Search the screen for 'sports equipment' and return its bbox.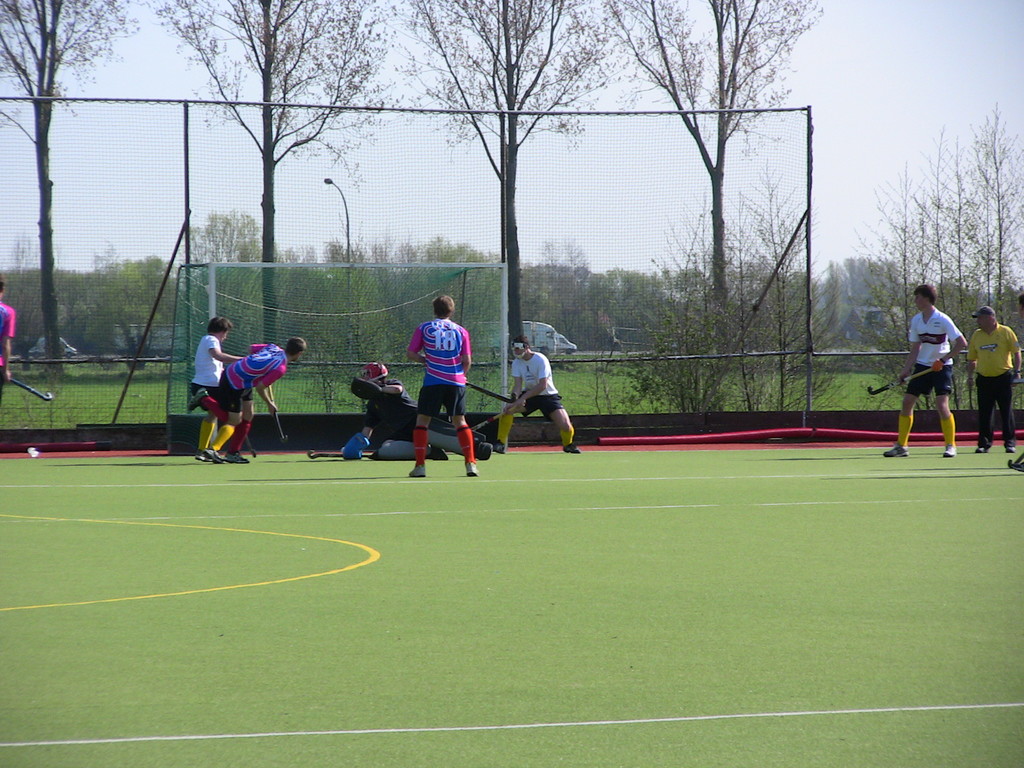
Found: region(274, 405, 292, 446).
